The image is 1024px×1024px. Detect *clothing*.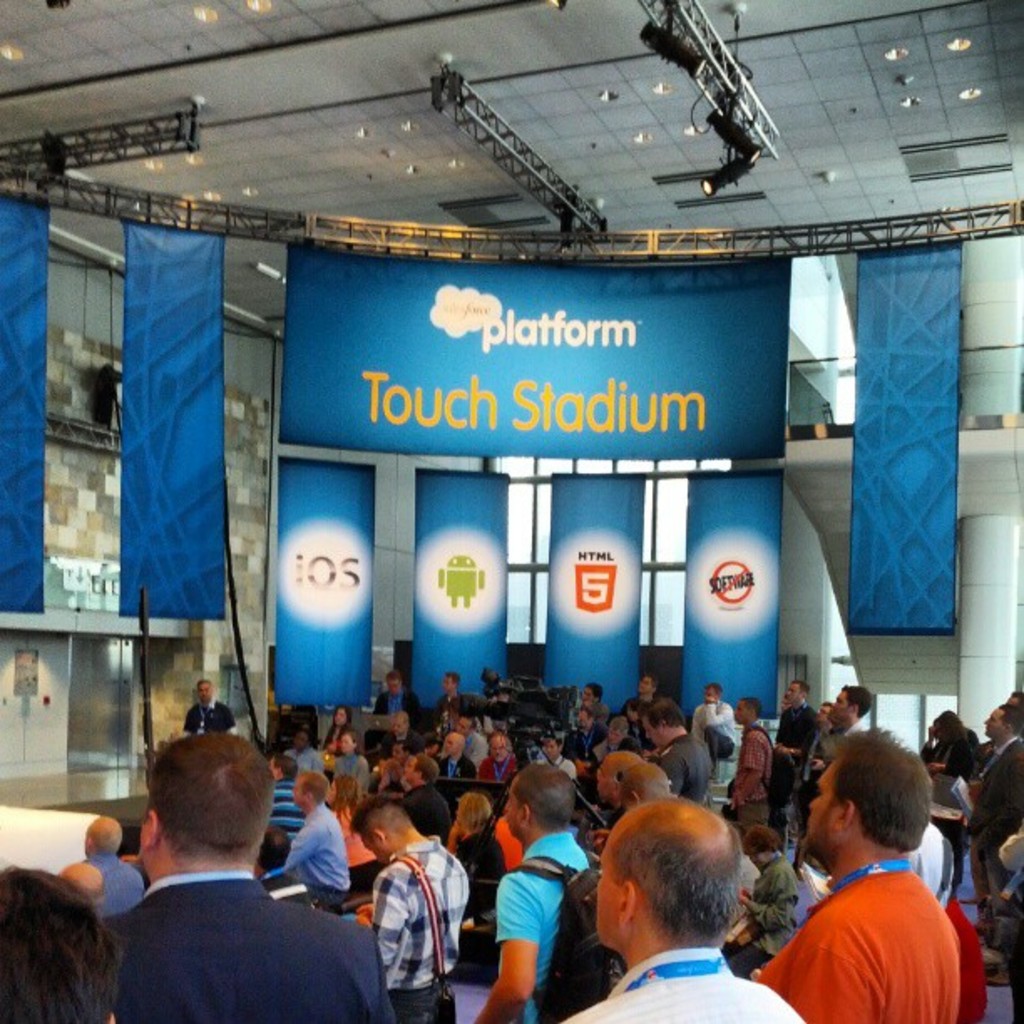
Detection: l=731, t=721, r=771, b=832.
